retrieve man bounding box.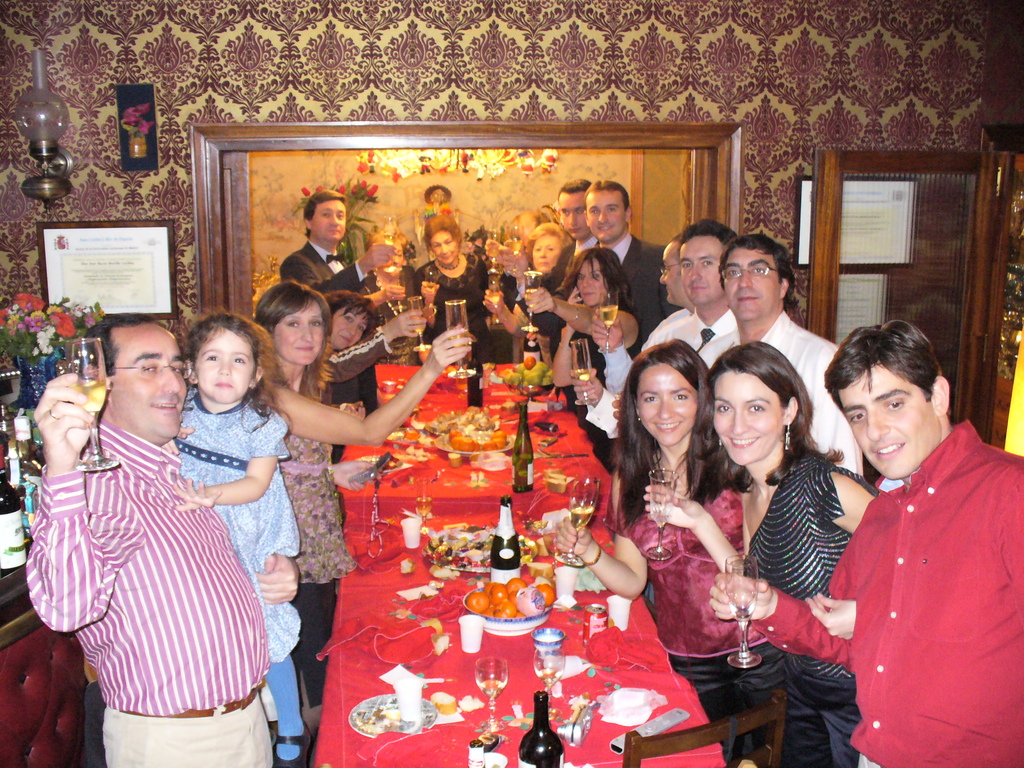
Bounding box: x1=535, y1=184, x2=687, y2=361.
